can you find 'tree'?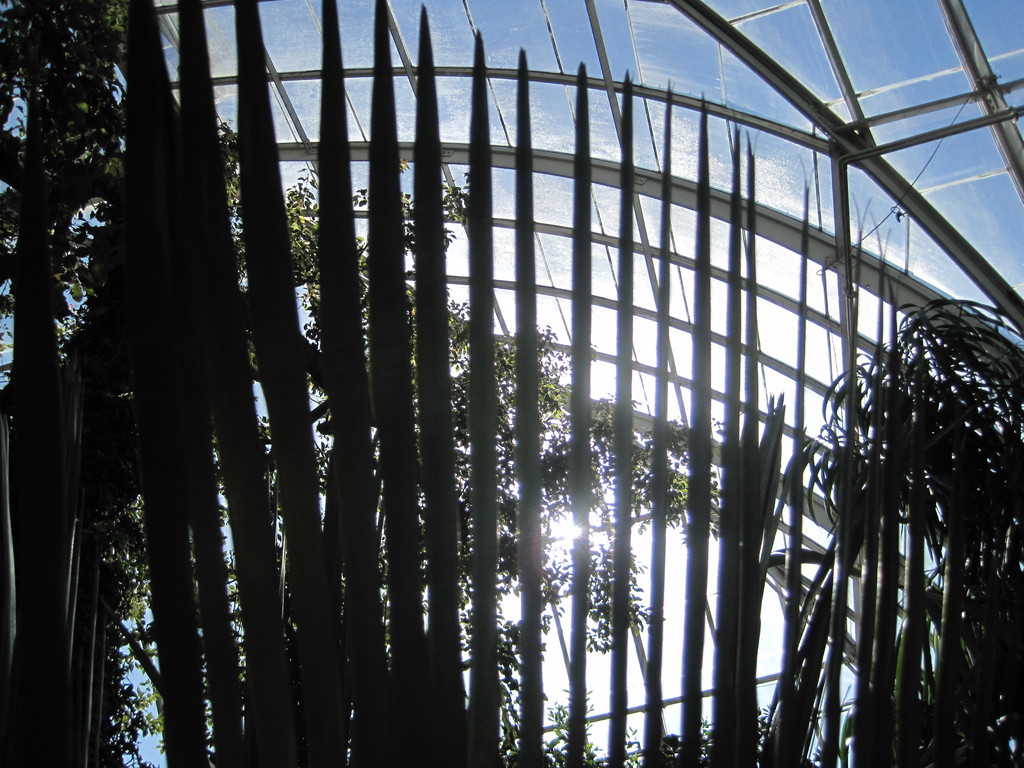
Yes, bounding box: Rect(819, 269, 1007, 707).
